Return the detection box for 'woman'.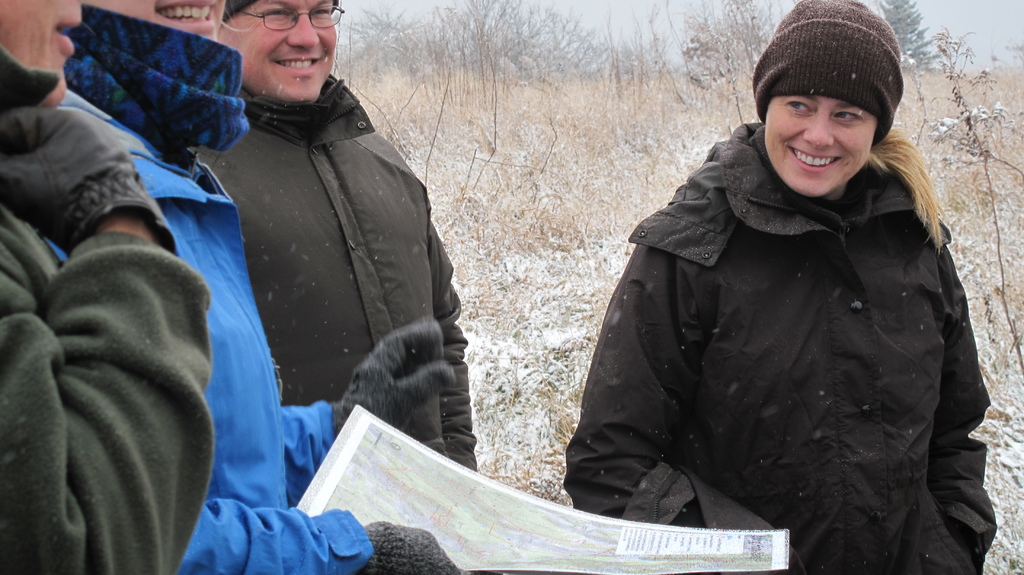
(x1=564, y1=0, x2=1000, y2=574).
